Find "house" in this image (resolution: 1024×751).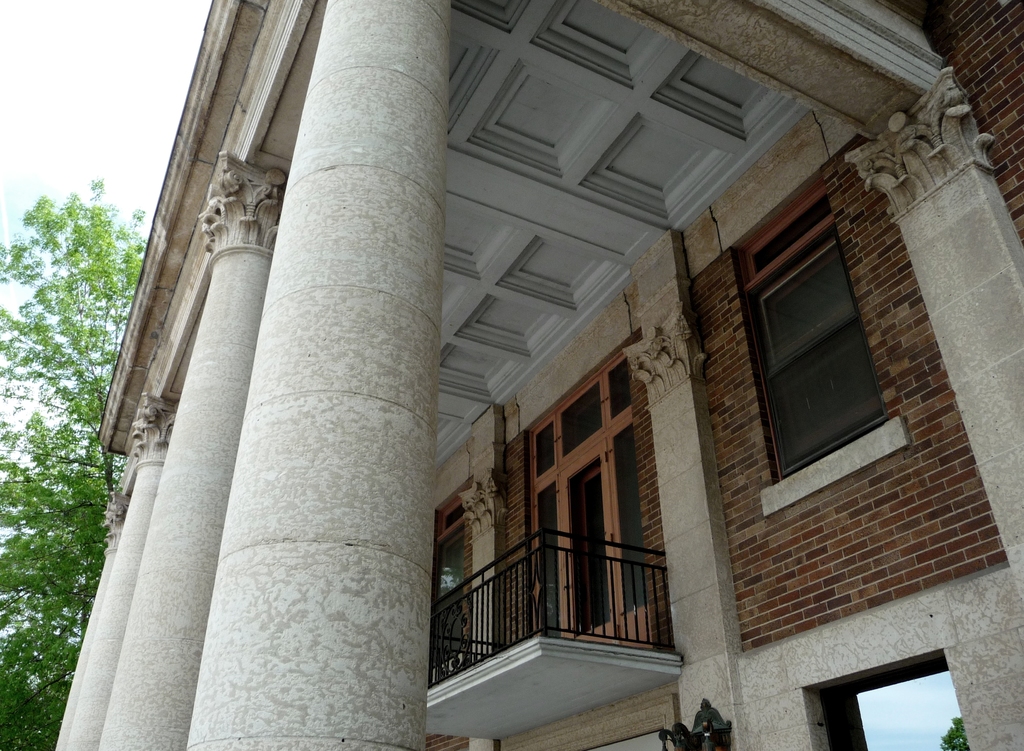
(left=53, top=1, right=1023, bottom=746).
